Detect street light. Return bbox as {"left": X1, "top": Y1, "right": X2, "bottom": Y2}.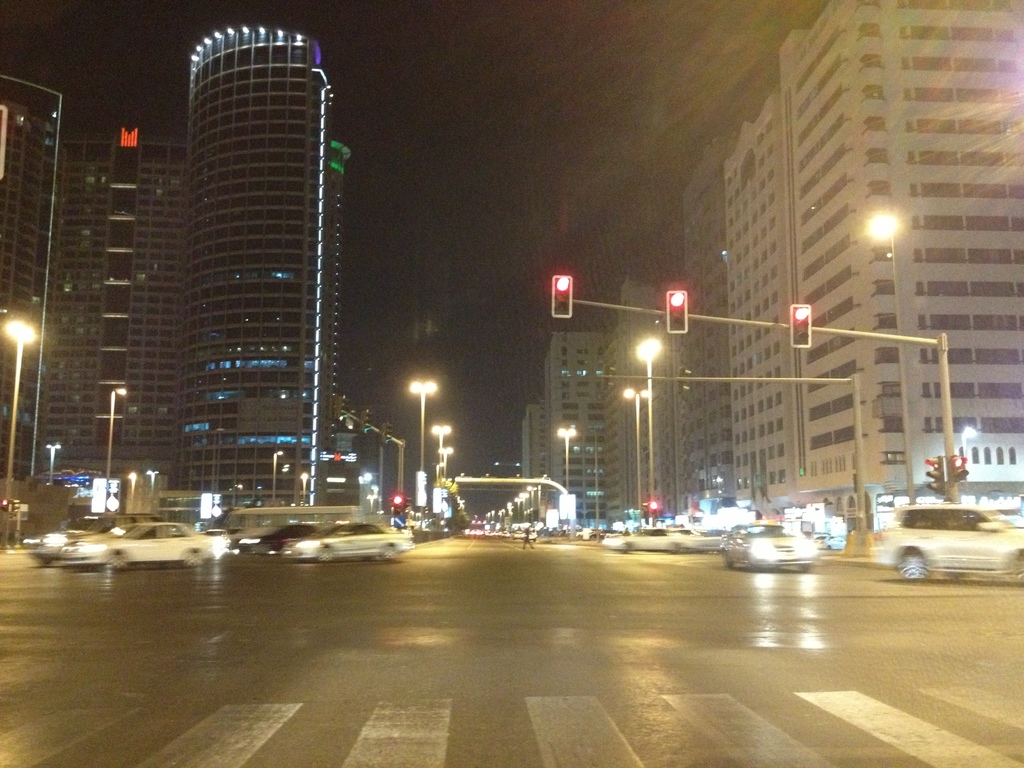
{"left": 635, "top": 337, "right": 660, "bottom": 500}.
